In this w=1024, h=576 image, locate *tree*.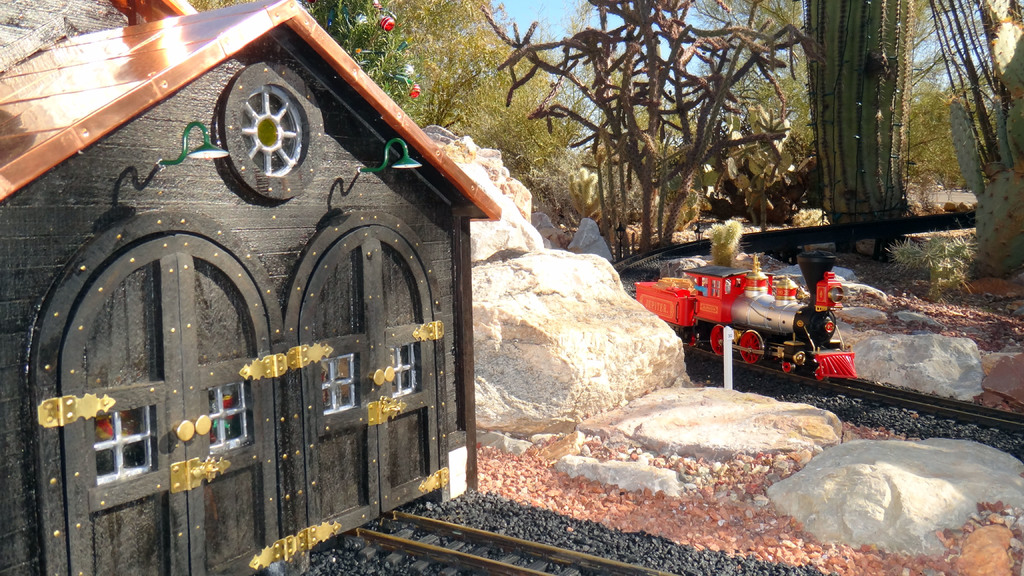
Bounding box: 384,0,596,225.
